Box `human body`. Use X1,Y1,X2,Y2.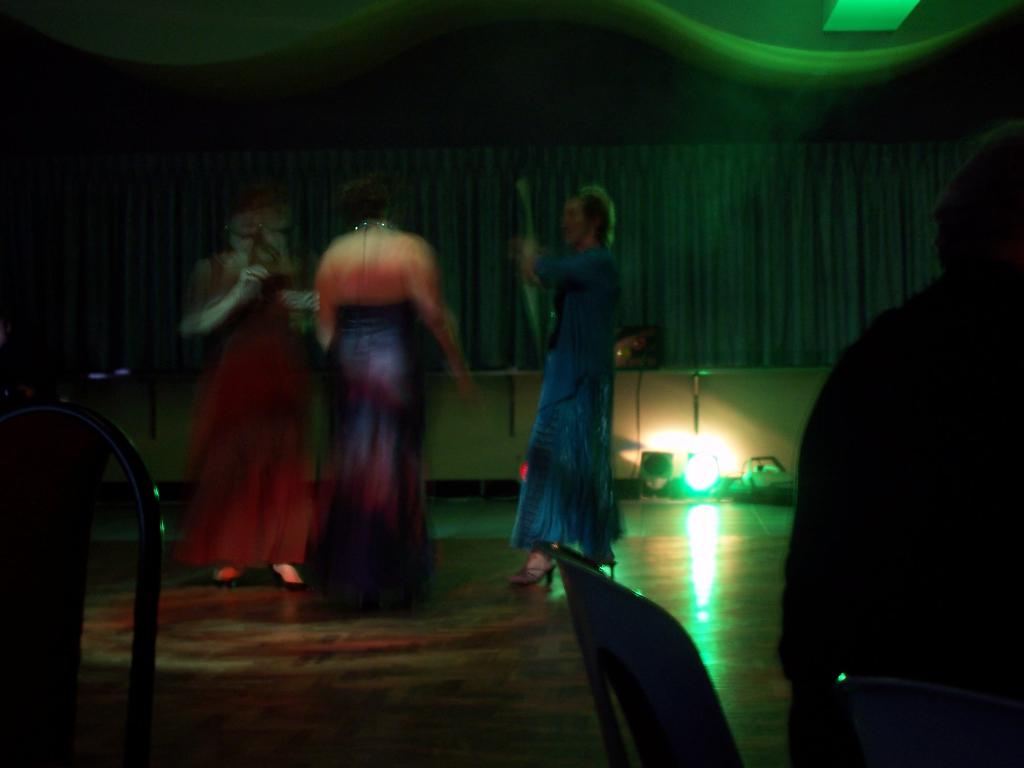
187,212,307,593.
